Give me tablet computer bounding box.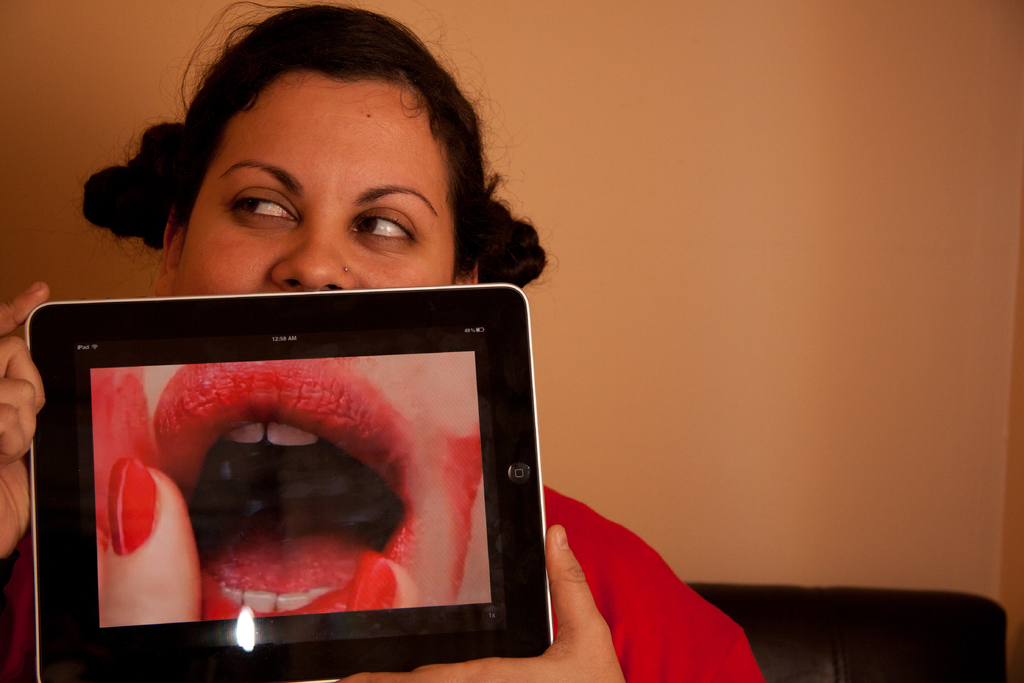
bbox=(20, 281, 555, 682).
